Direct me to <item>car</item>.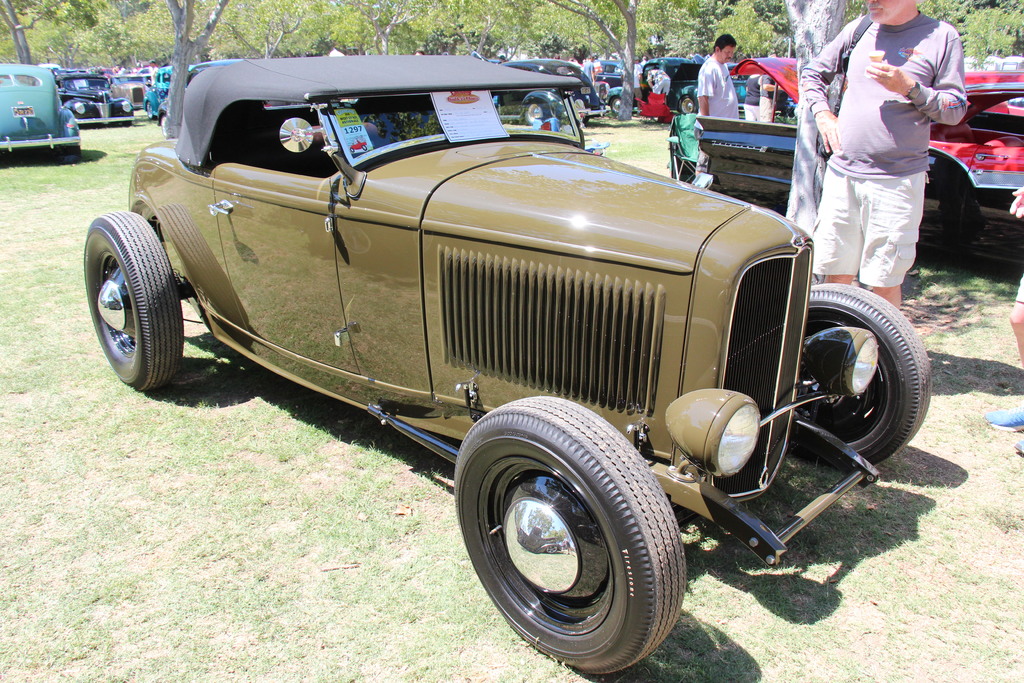
Direction: [81,47,934,682].
